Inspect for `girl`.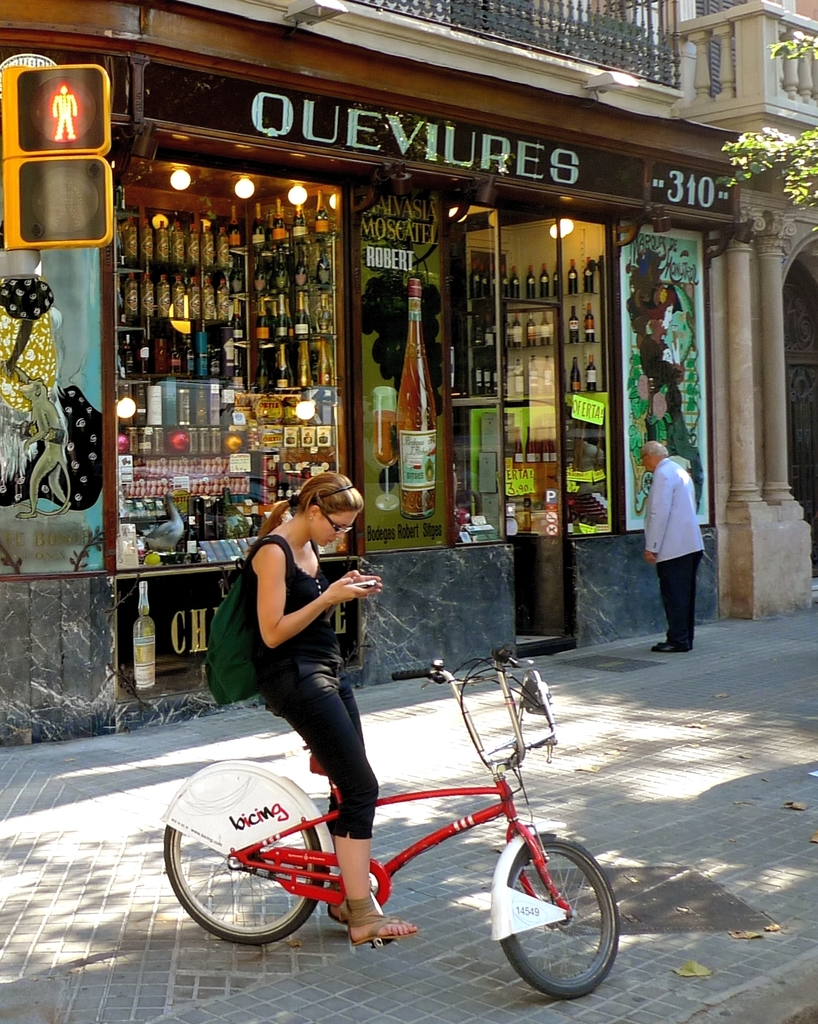
Inspection: left=198, top=476, right=419, bottom=948.
